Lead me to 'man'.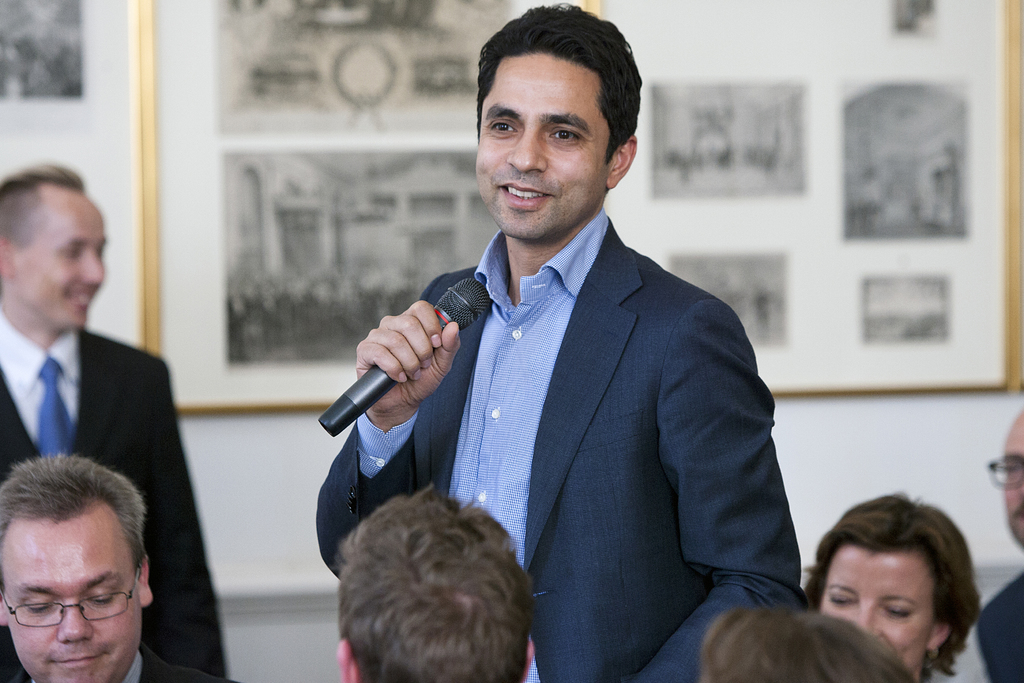
Lead to (x1=0, y1=453, x2=234, y2=682).
